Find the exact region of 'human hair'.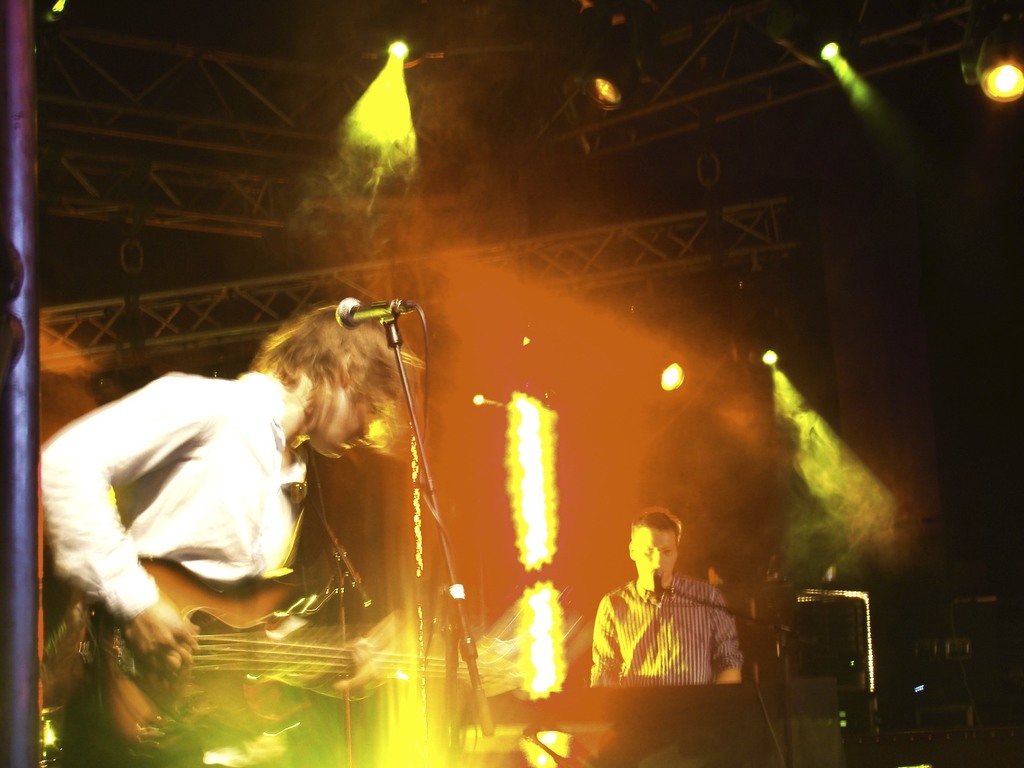
Exact region: BBox(253, 298, 417, 438).
